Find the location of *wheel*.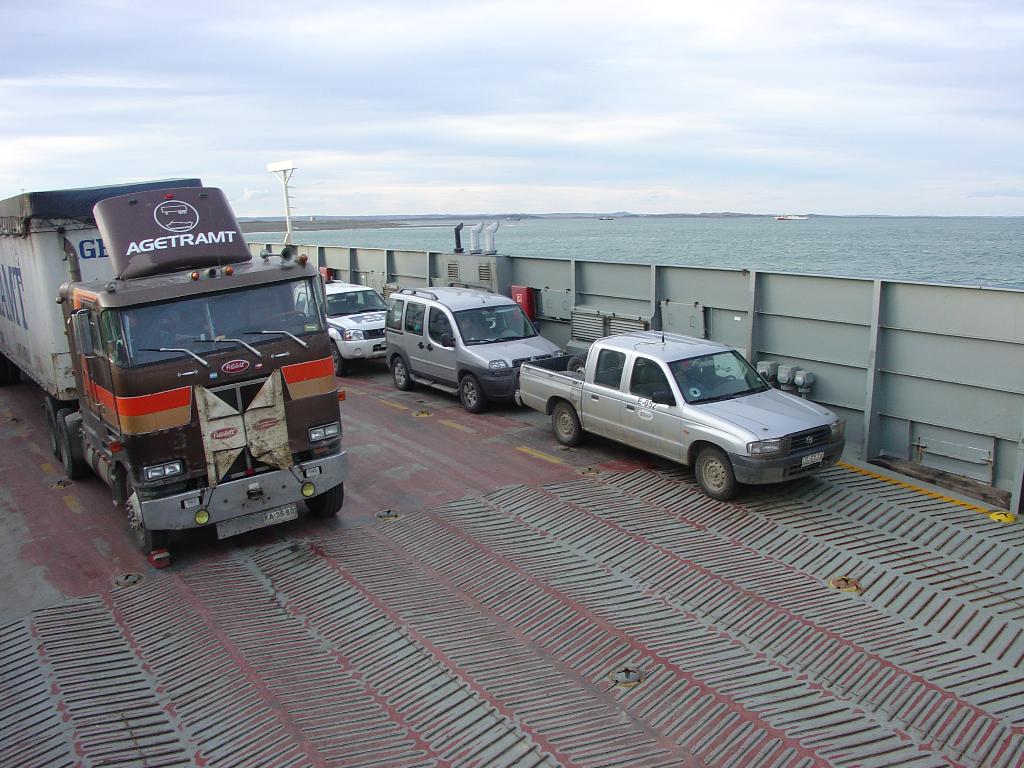
Location: x1=495 y1=328 x2=512 y2=337.
